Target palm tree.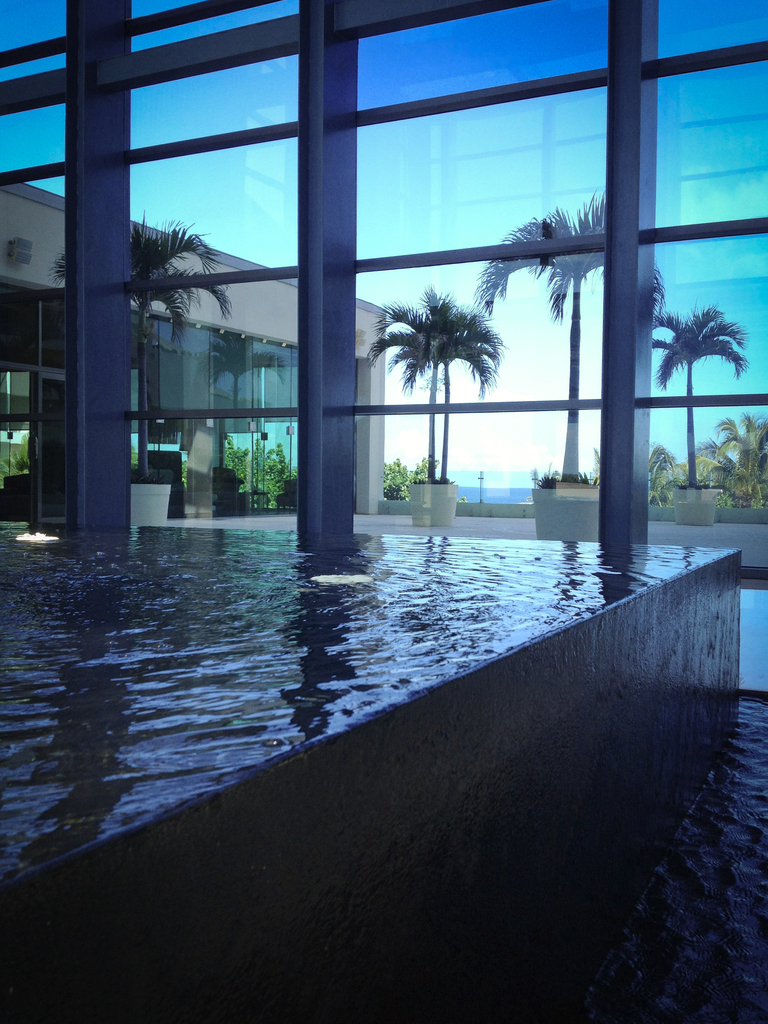
Target region: select_region(357, 279, 508, 484).
